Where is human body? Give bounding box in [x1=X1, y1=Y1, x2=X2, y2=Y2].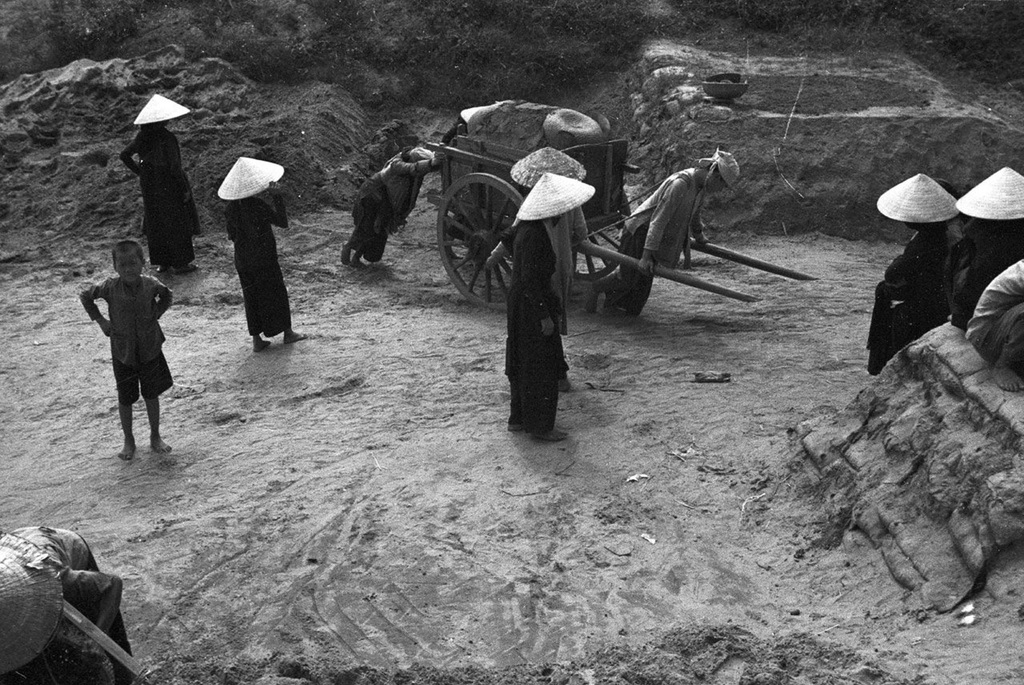
[x1=936, y1=222, x2=1023, y2=328].
